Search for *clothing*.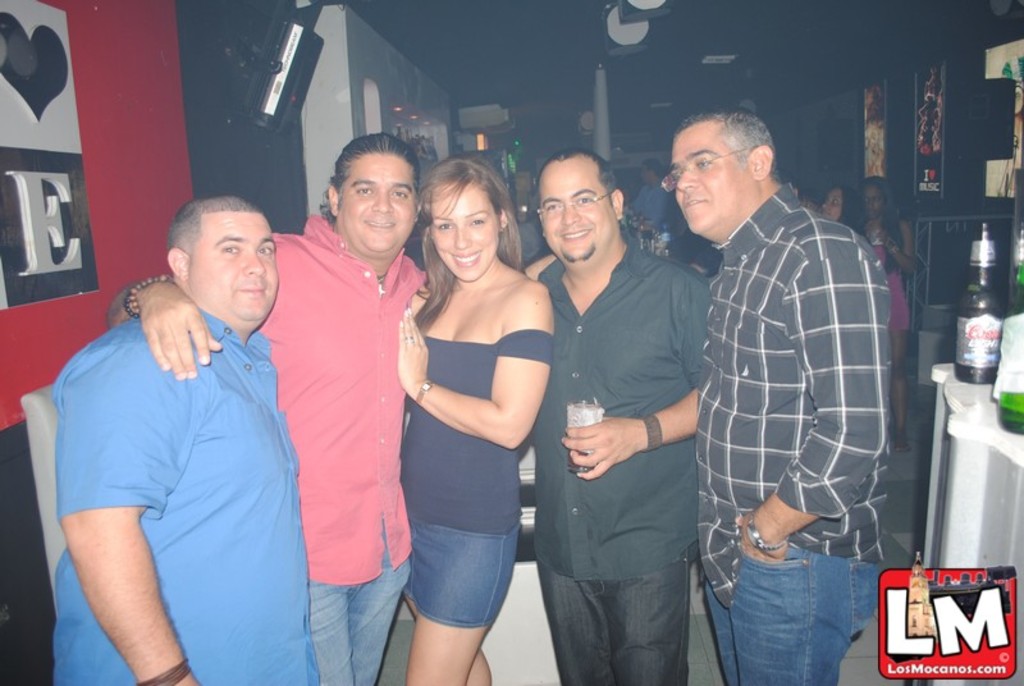
Found at 530, 235, 718, 685.
